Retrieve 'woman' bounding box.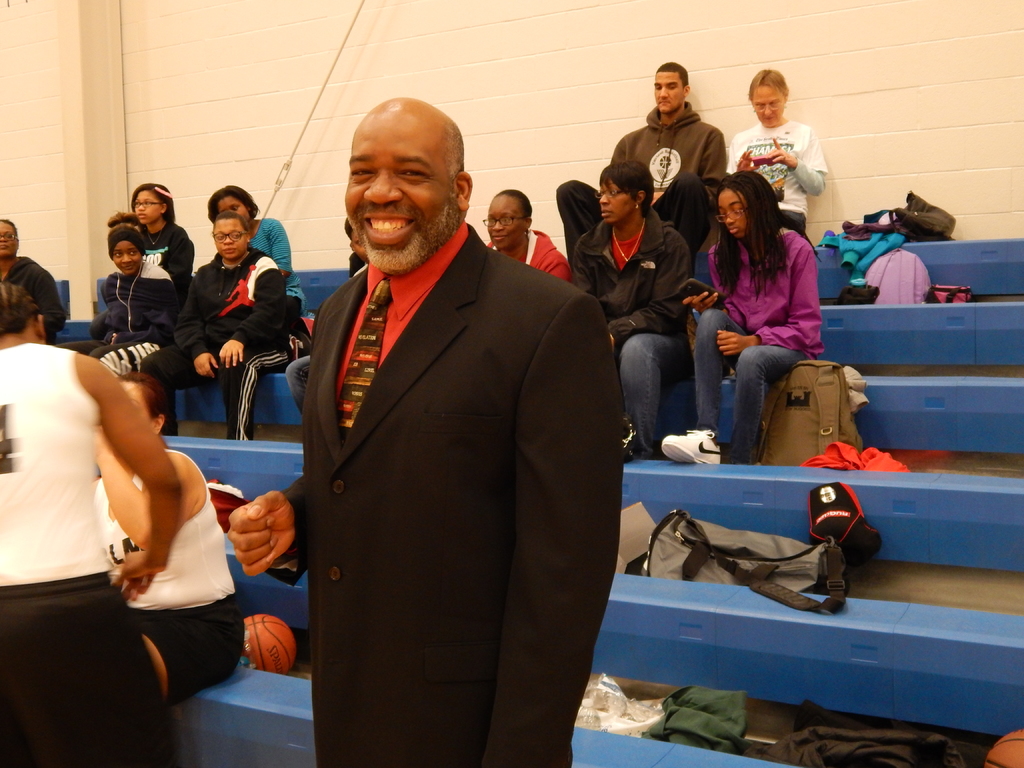
Bounding box: (x1=166, y1=192, x2=288, y2=444).
